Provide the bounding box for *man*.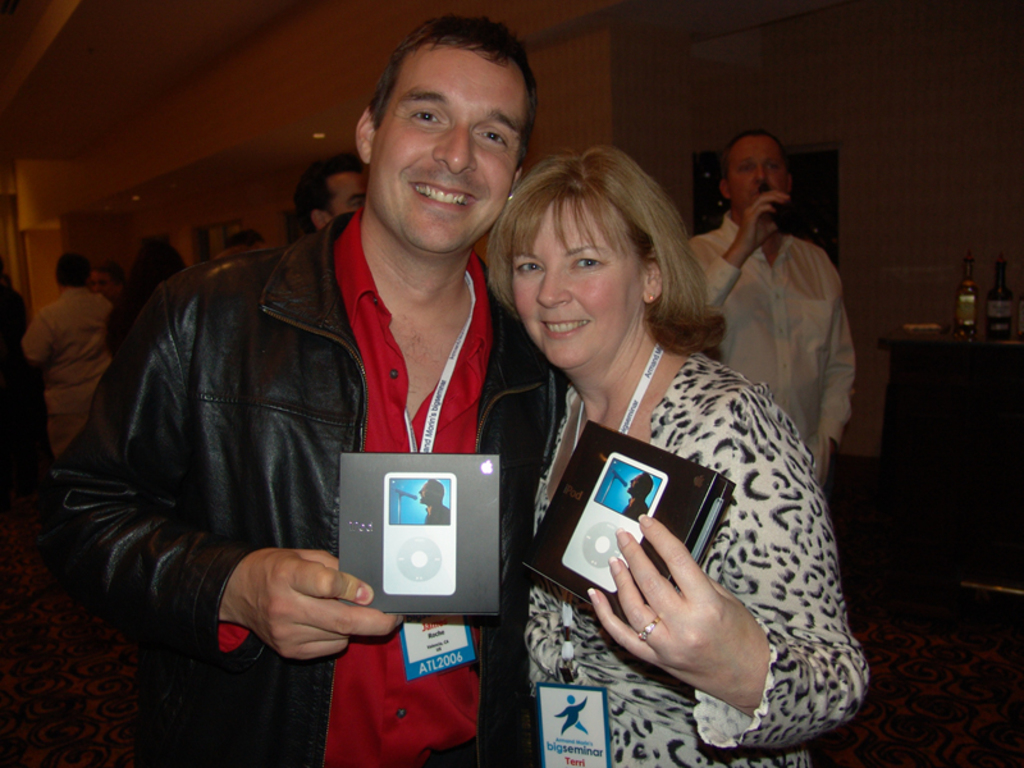
<region>291, 159, 375, 234</region>.
